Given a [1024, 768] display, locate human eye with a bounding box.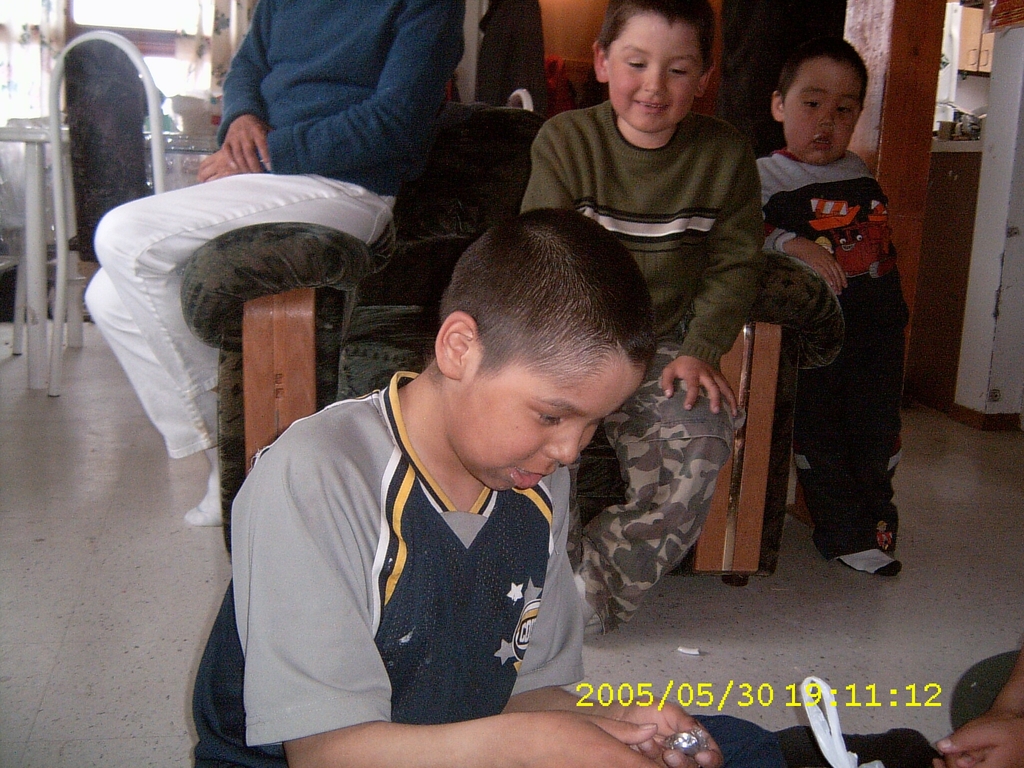
Located: x1=536 y1=409 x2=563 y2=426.
